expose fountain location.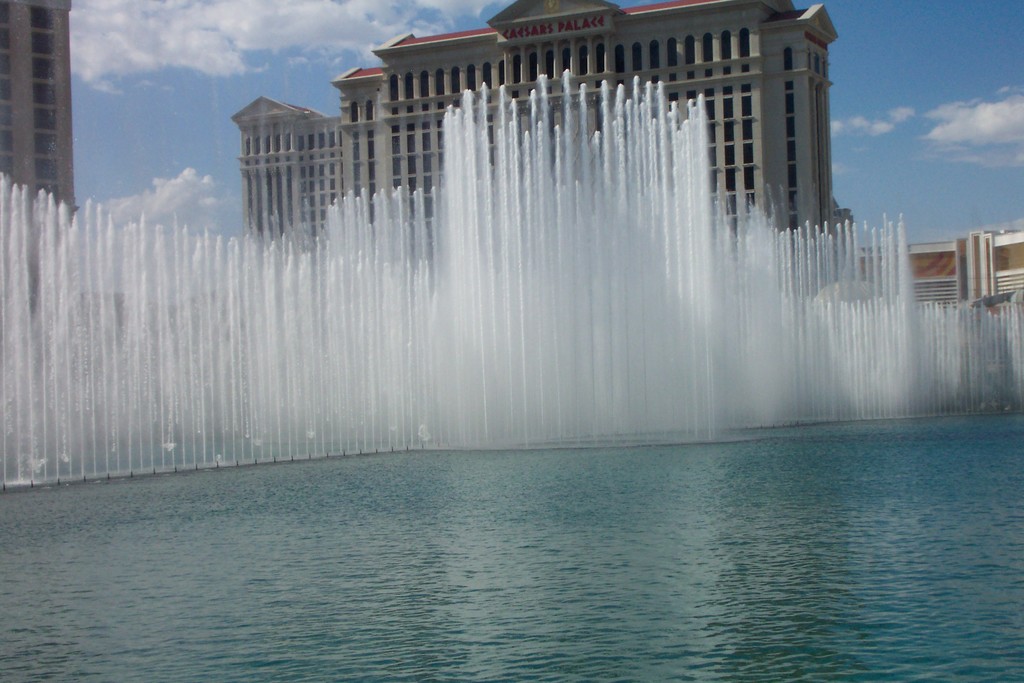
Exposed at select_region(0, 61, 1022, 494).
